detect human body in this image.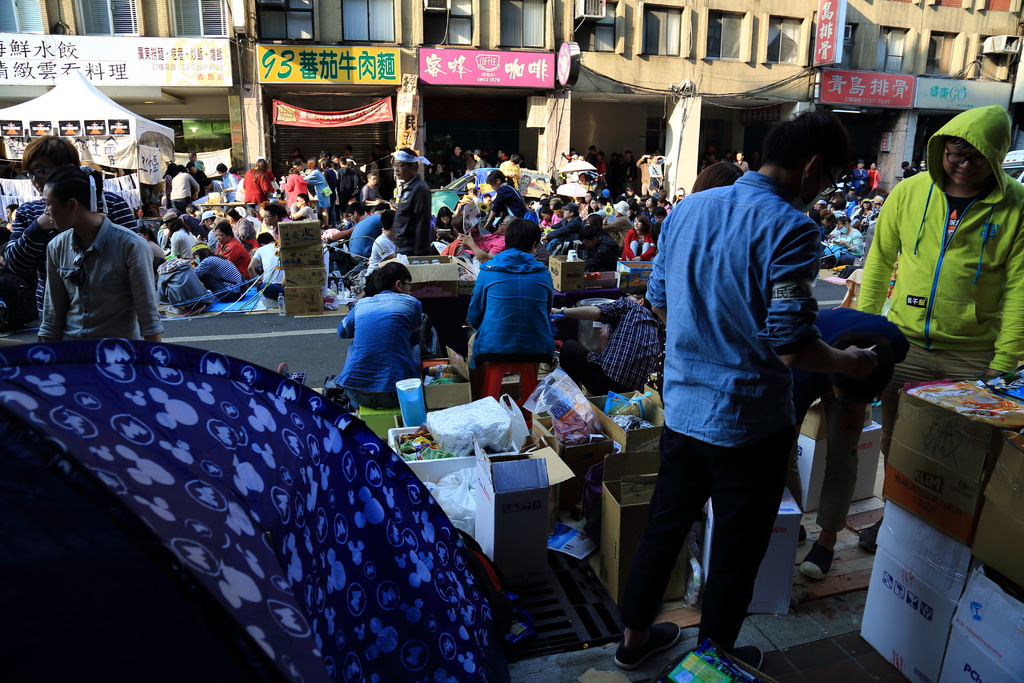
Detection: (left=248, top=231, right=283, bottom=280).
